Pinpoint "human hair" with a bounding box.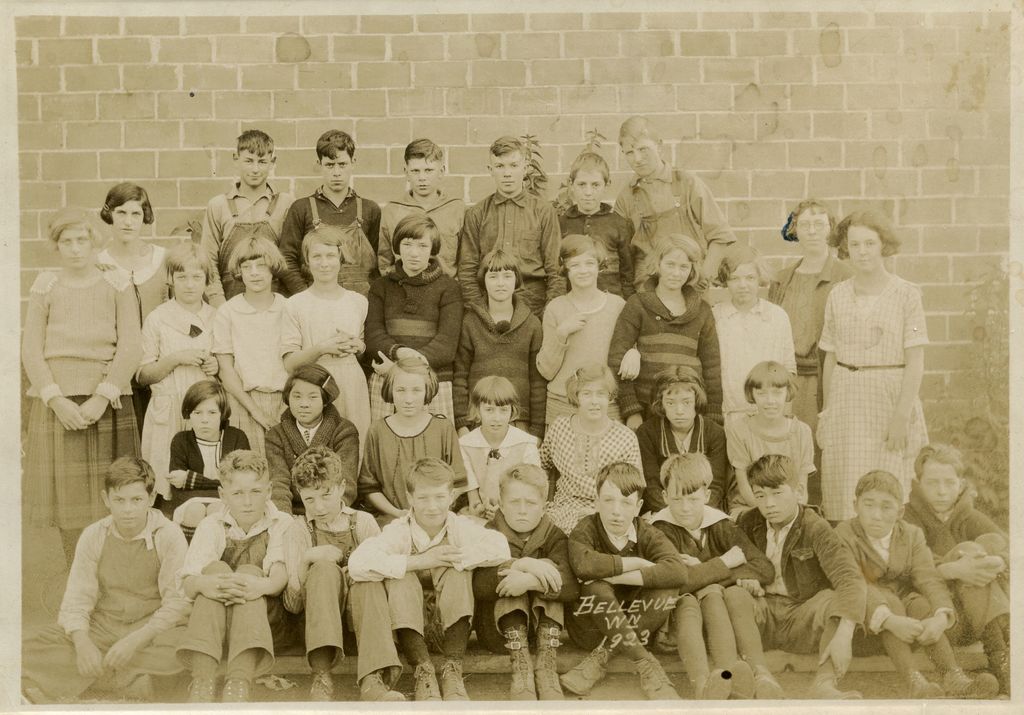
BBox(913, 443, 965, 480).
